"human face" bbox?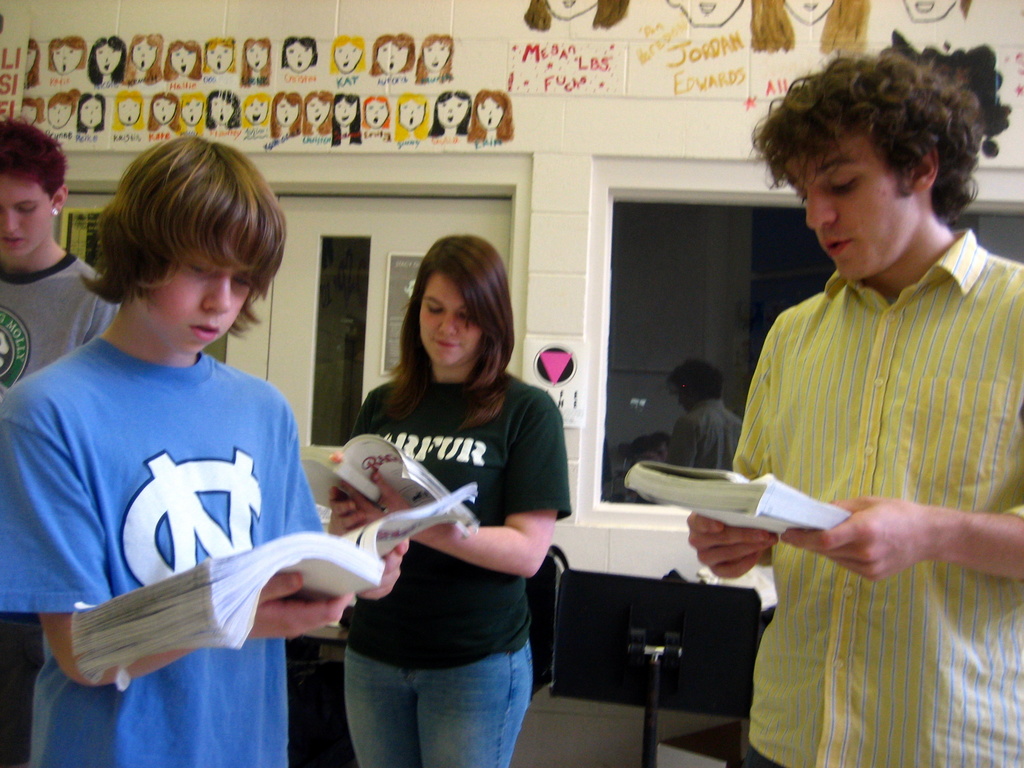
bbox=[396, 97, 424, 127]
